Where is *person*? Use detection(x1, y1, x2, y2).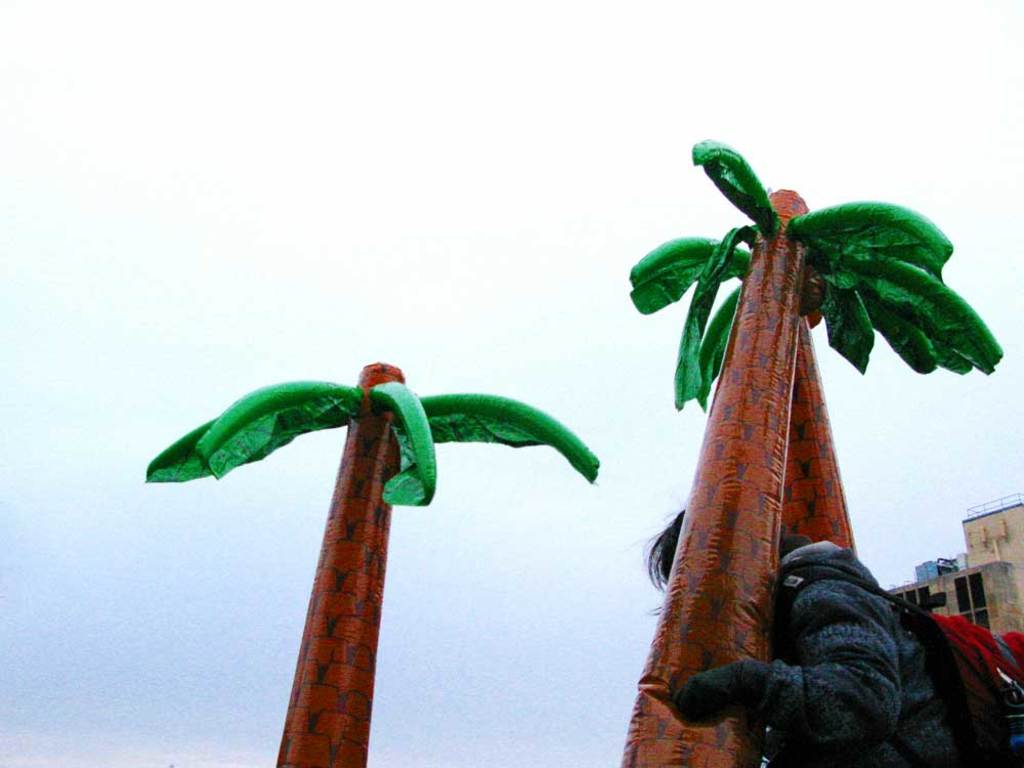
detection(647, 506, 996, 767).
